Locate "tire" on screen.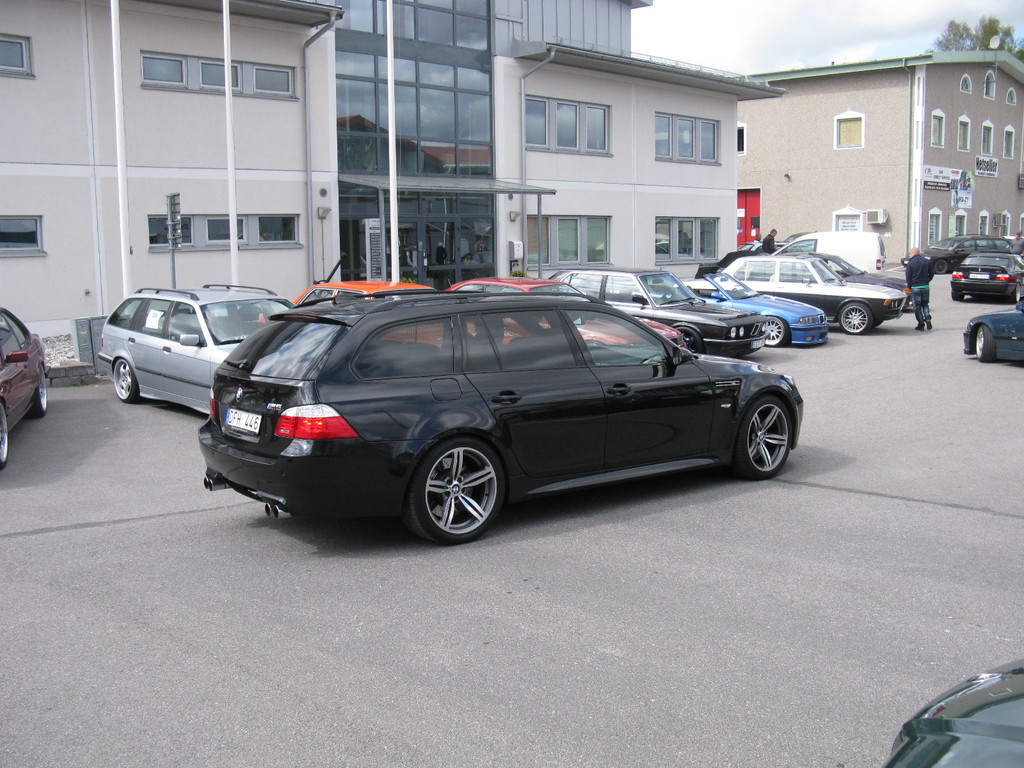
On screen at l=410, t=435, r=515, b=543.
